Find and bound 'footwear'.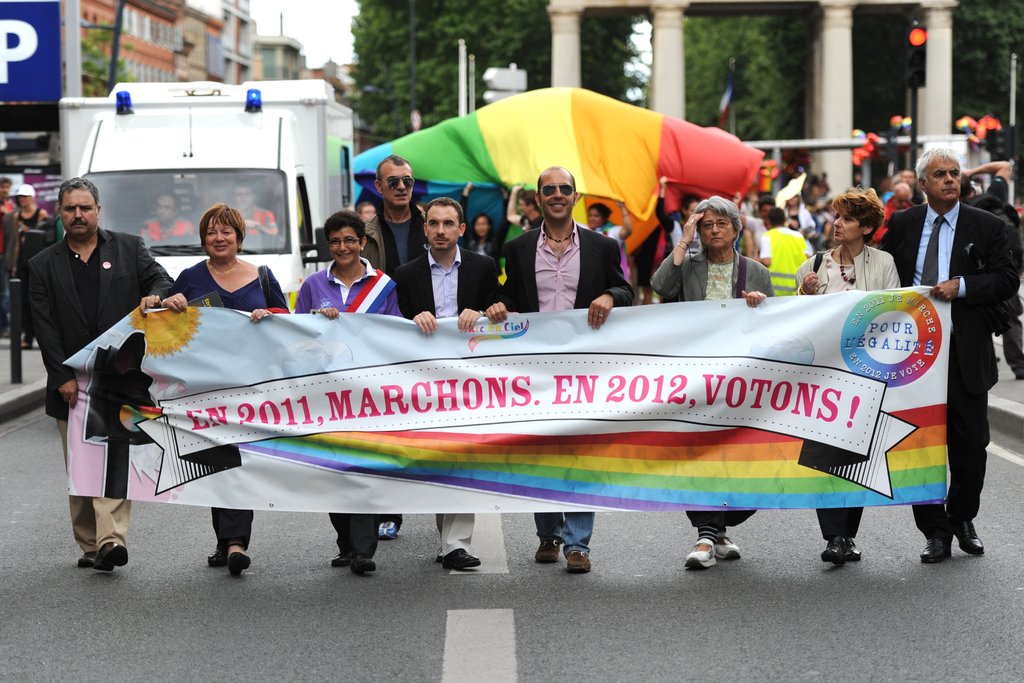
Bound: left=844, top=537, right=861, bottom=561.
